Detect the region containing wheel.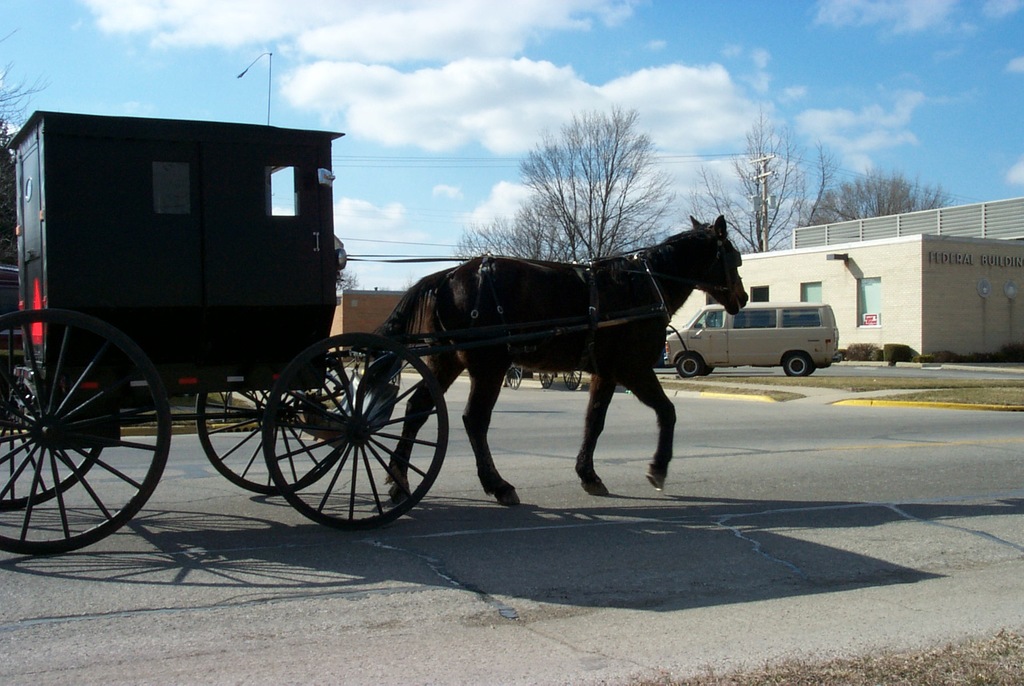
{"left": 0, "top": 381, "right": 115, "bottom": 514}.
